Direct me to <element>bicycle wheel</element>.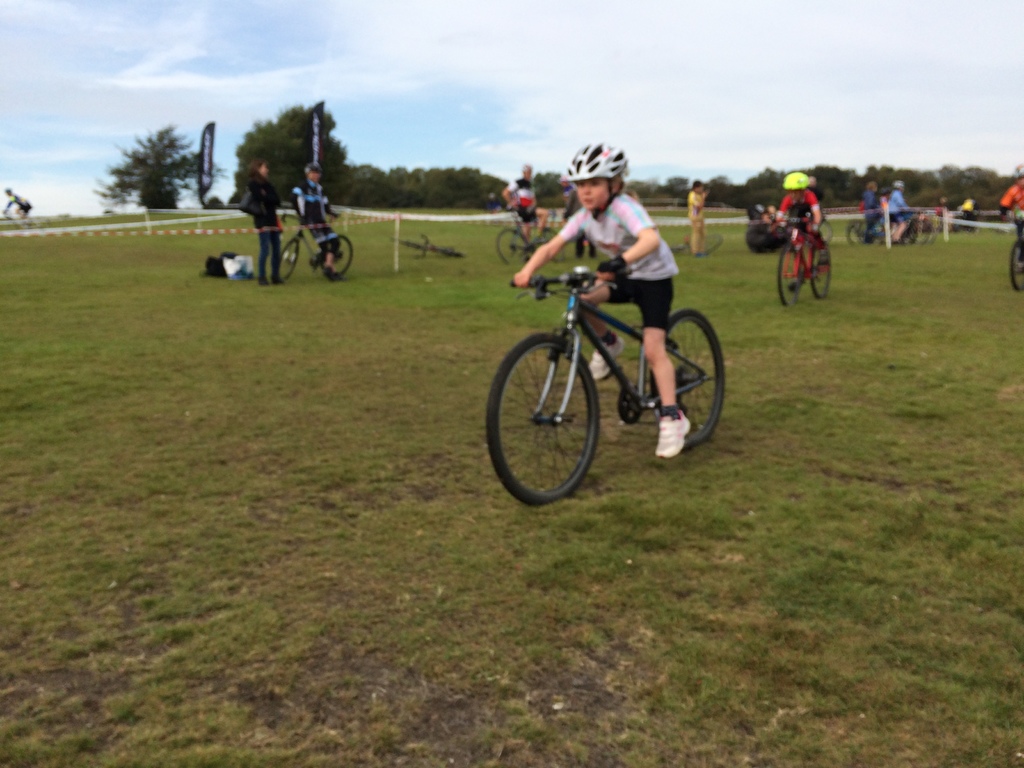
Direction: <box>496,228,529,262</box>.
